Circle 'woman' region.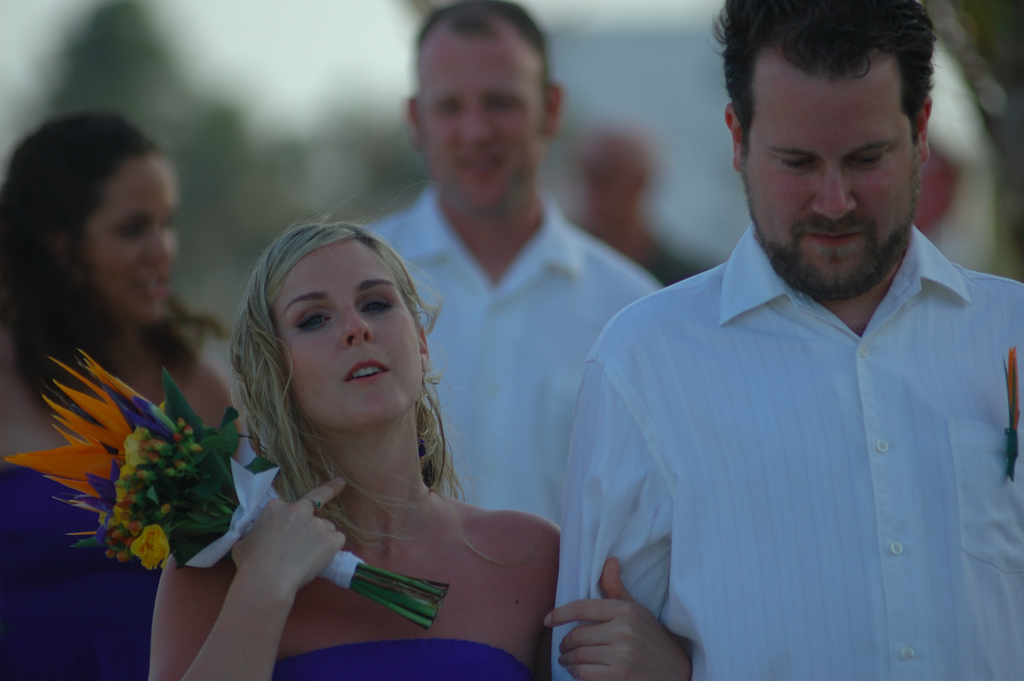
Region: [0, 111, 253, 680].
